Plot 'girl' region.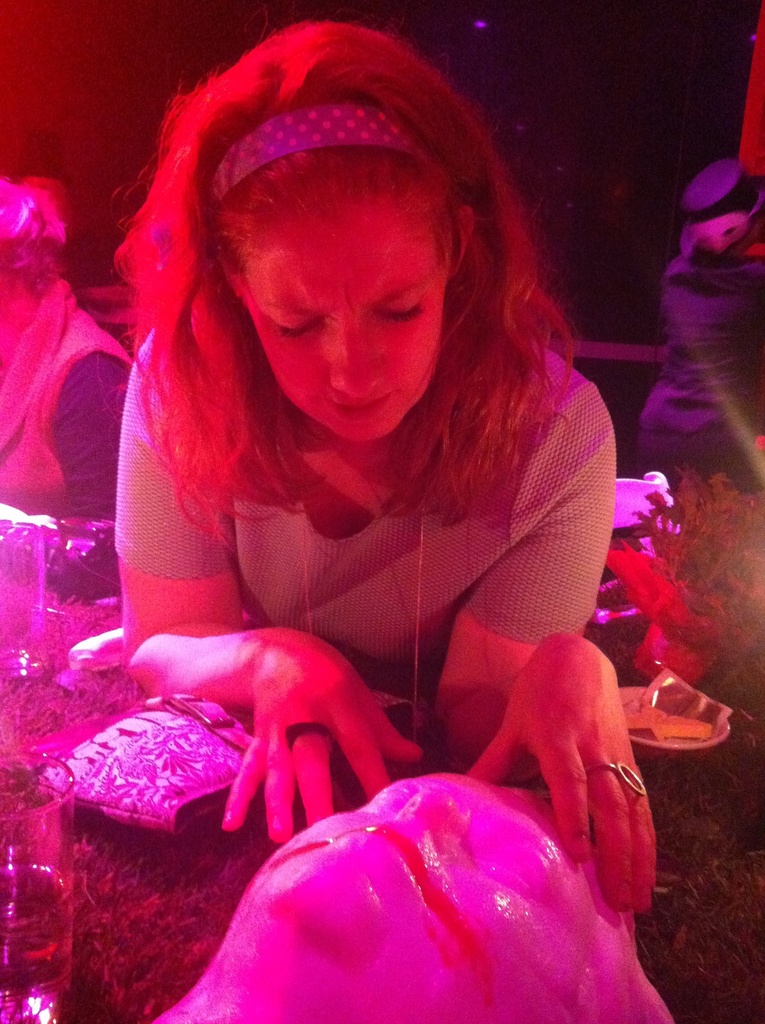
Plotted at BBox(111, 12, 656, 915).
